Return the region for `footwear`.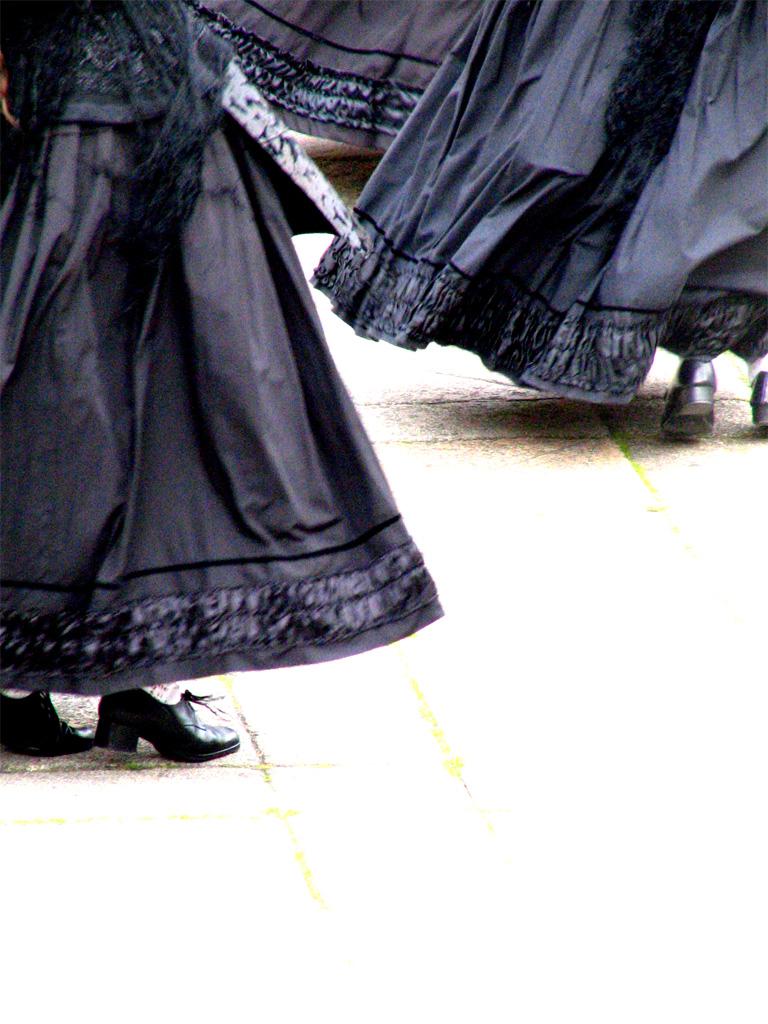
left=0, top=689, right=90, bottom=760.
